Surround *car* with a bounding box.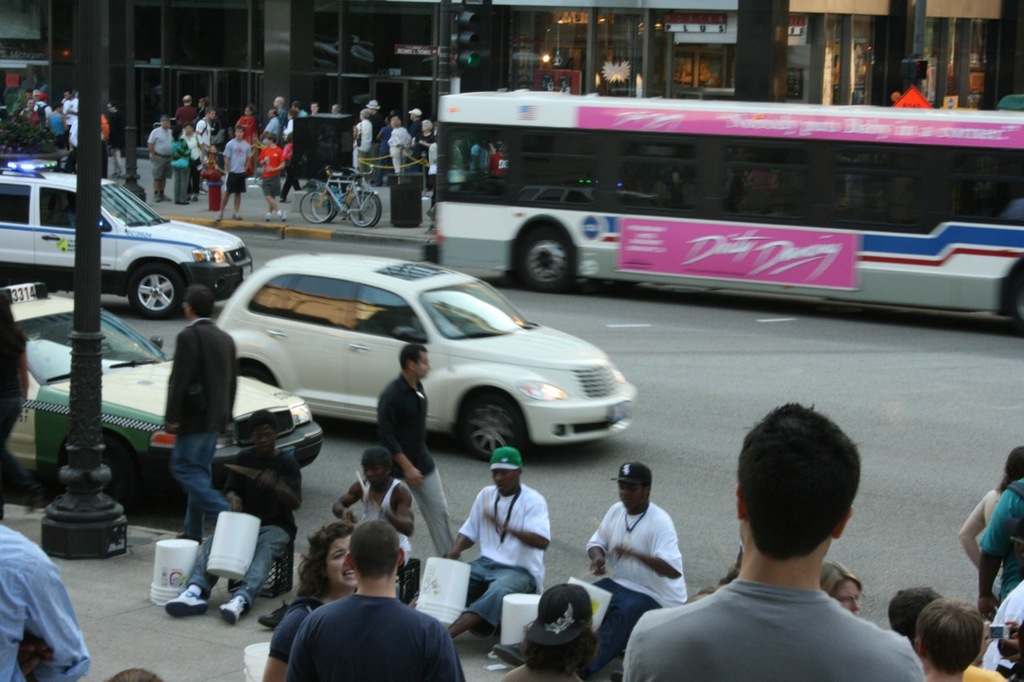
<bbox>0, 159, 254, 320</bbox>.
